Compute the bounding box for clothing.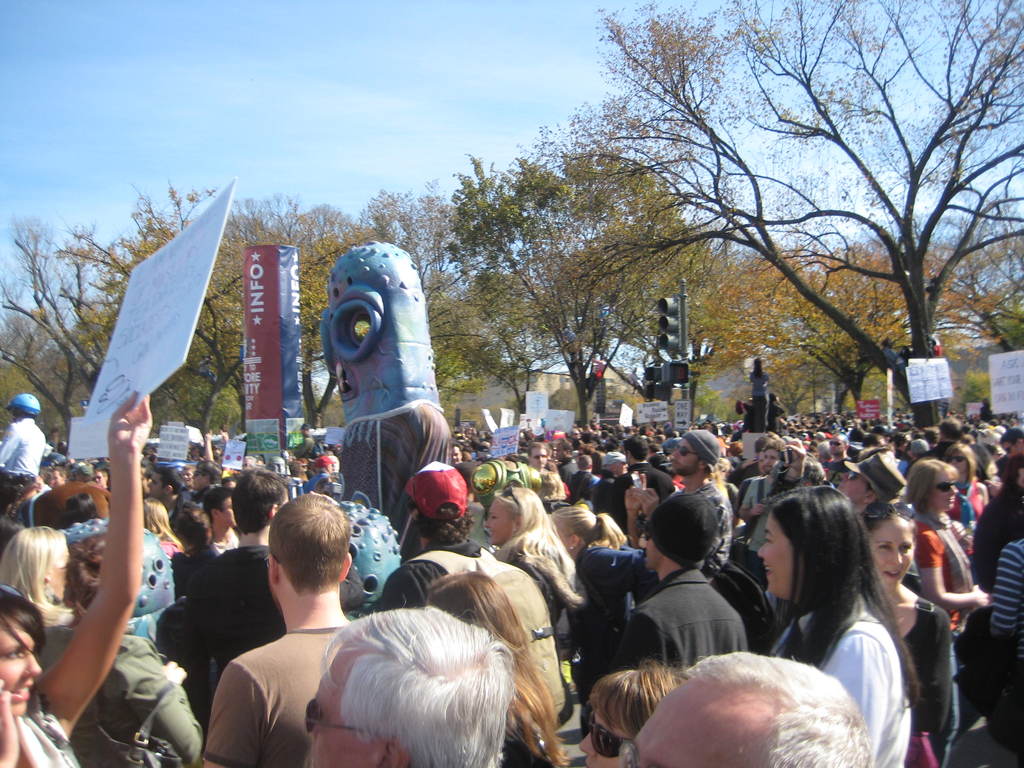
left=666, top=484, right=734, bottom=572.
